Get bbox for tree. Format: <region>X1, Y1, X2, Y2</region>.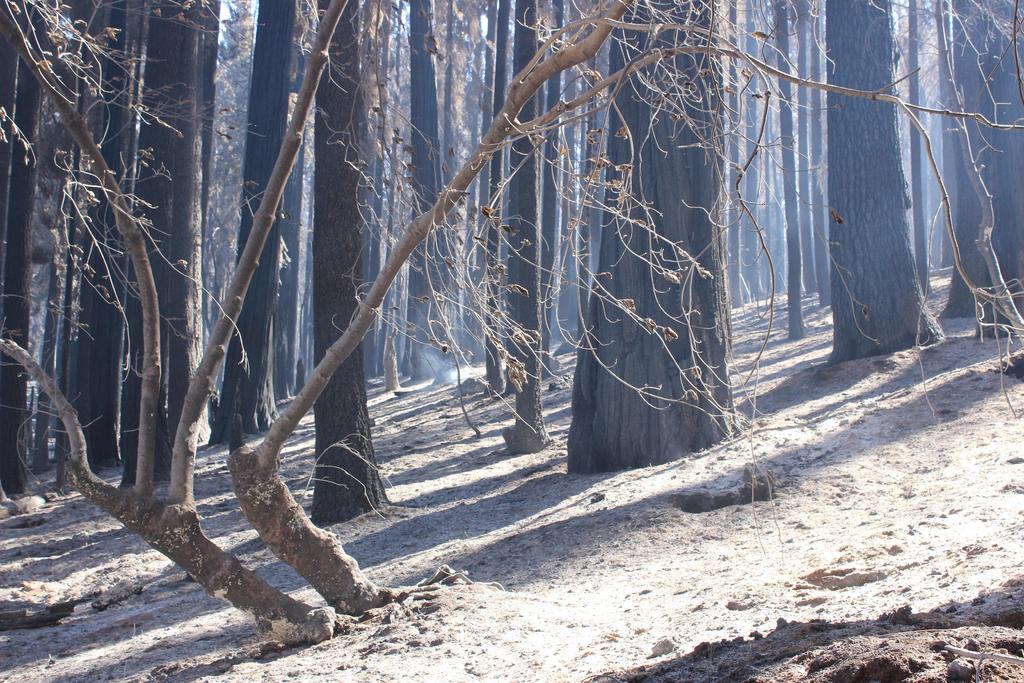
<region>941, 5, 1018, 315</region>.
